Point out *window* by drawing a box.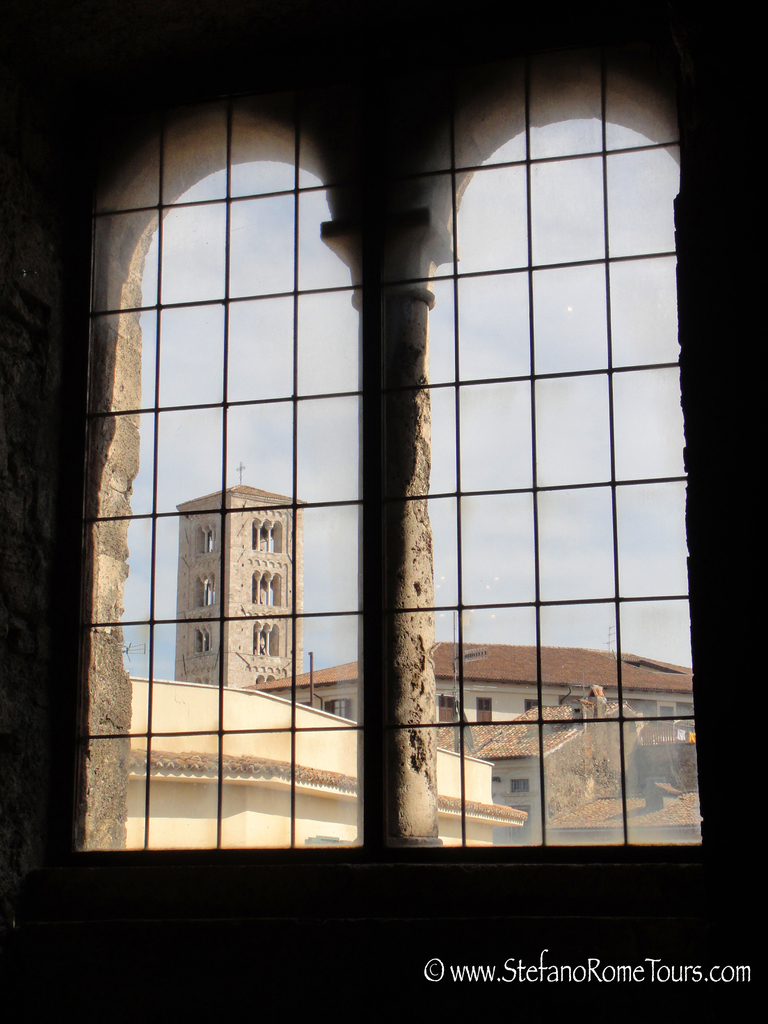
box=[326, 698, 352, 721].
